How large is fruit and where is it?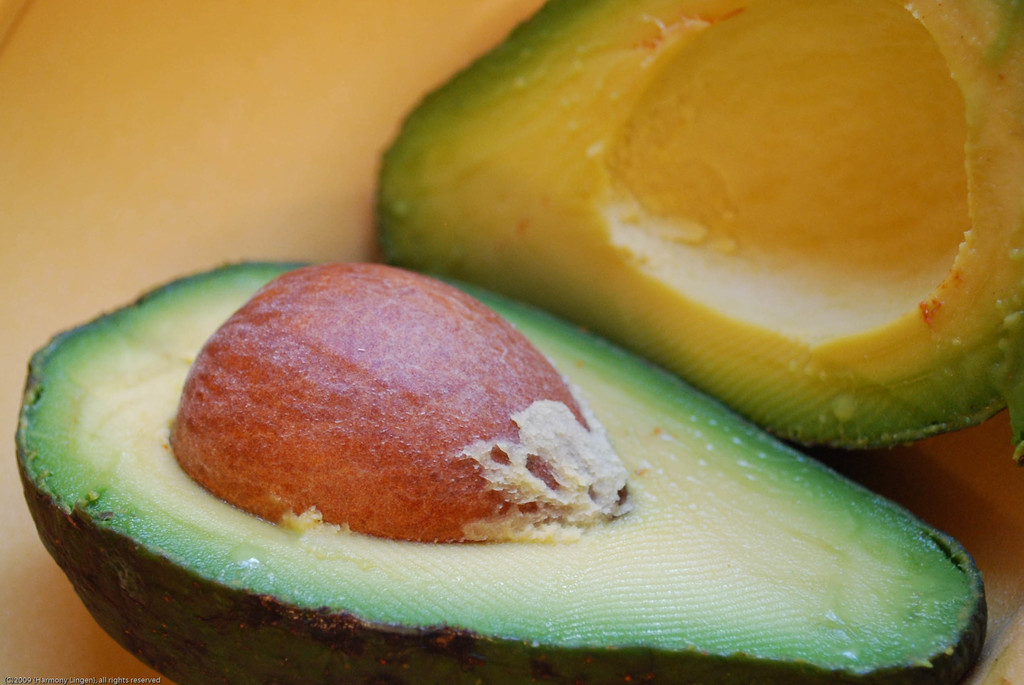
Bounding box: l=10, t=252, r=988, b=684.
